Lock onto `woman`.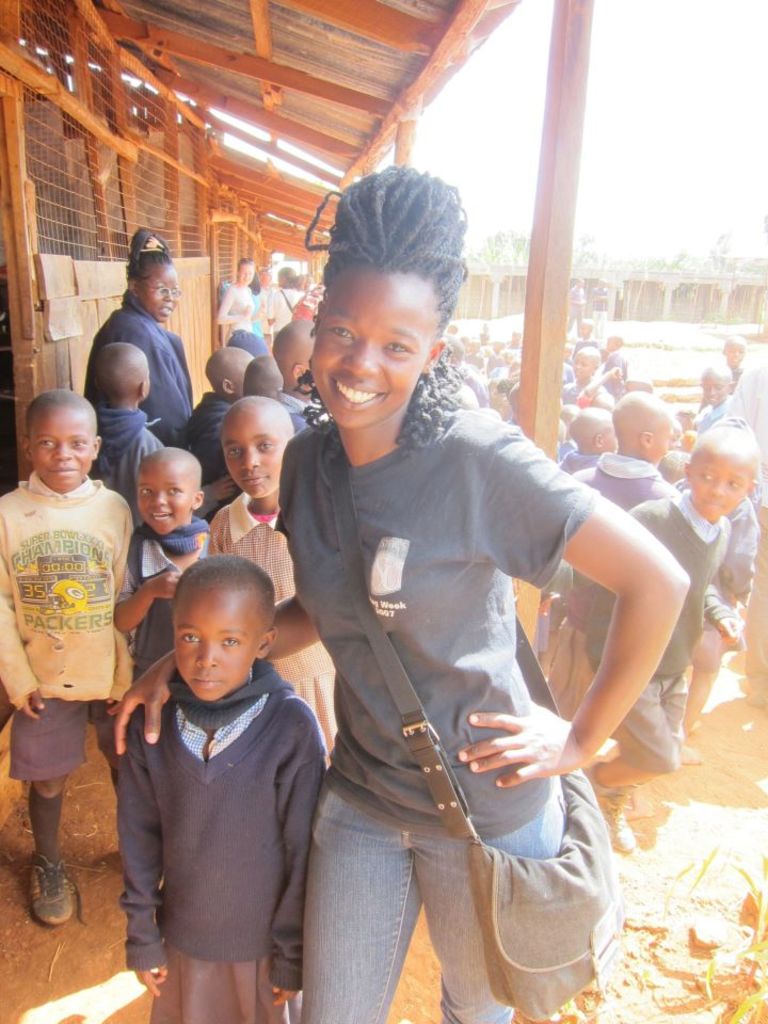
Locked: (202,268,604,1023).
